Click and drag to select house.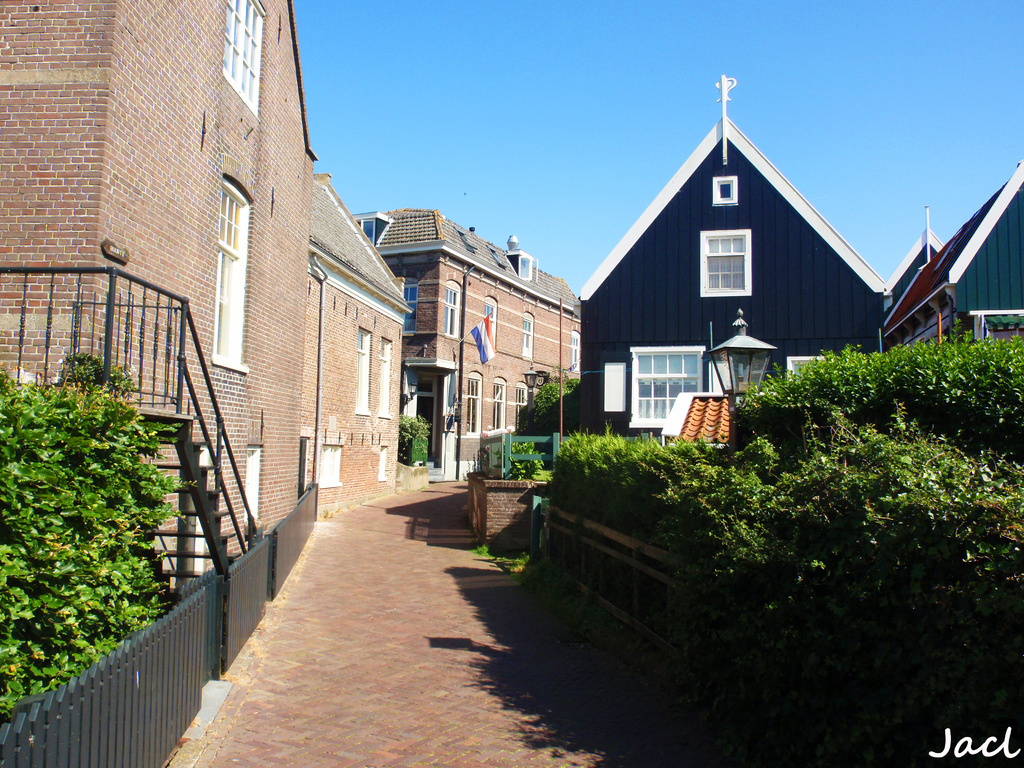
Selection: [x1=878, y1=150, x2=1023, y2=360].
